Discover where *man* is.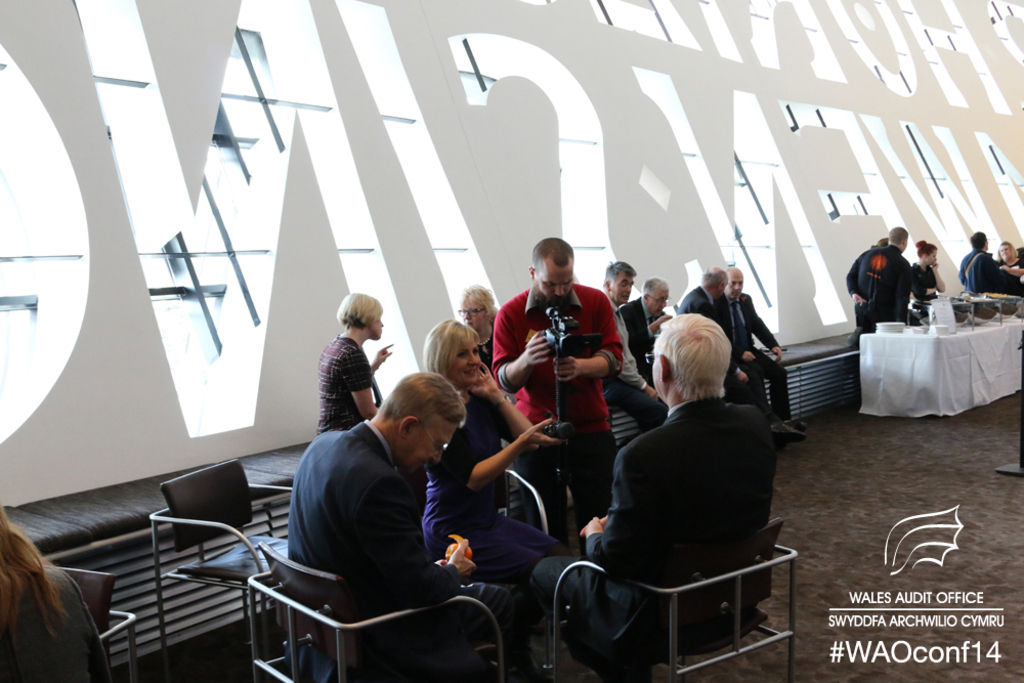
Discovered at BBox(286, 373, 523, 682).
